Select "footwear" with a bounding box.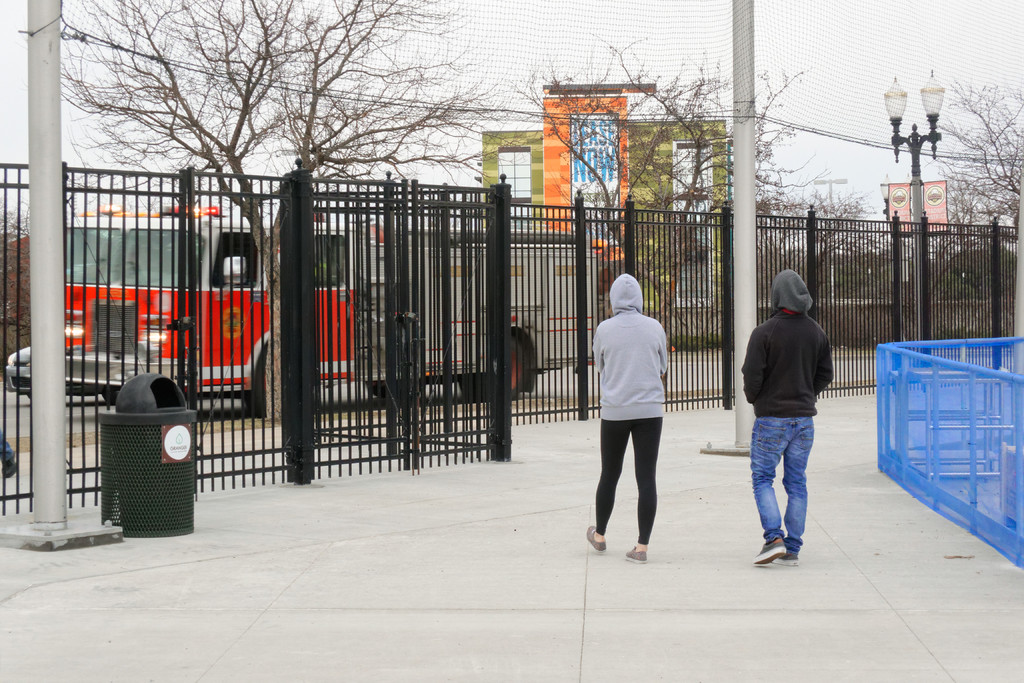
[771, 548, 800, 567].
